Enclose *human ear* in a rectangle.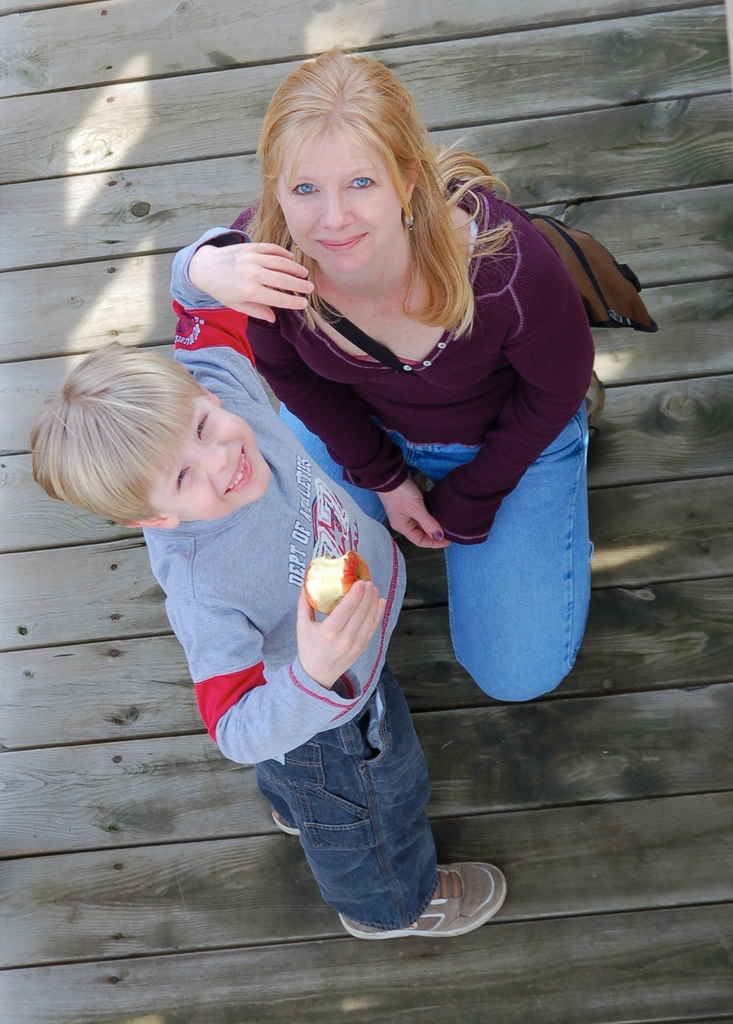
bbox=(400, 158, 421, 207).
